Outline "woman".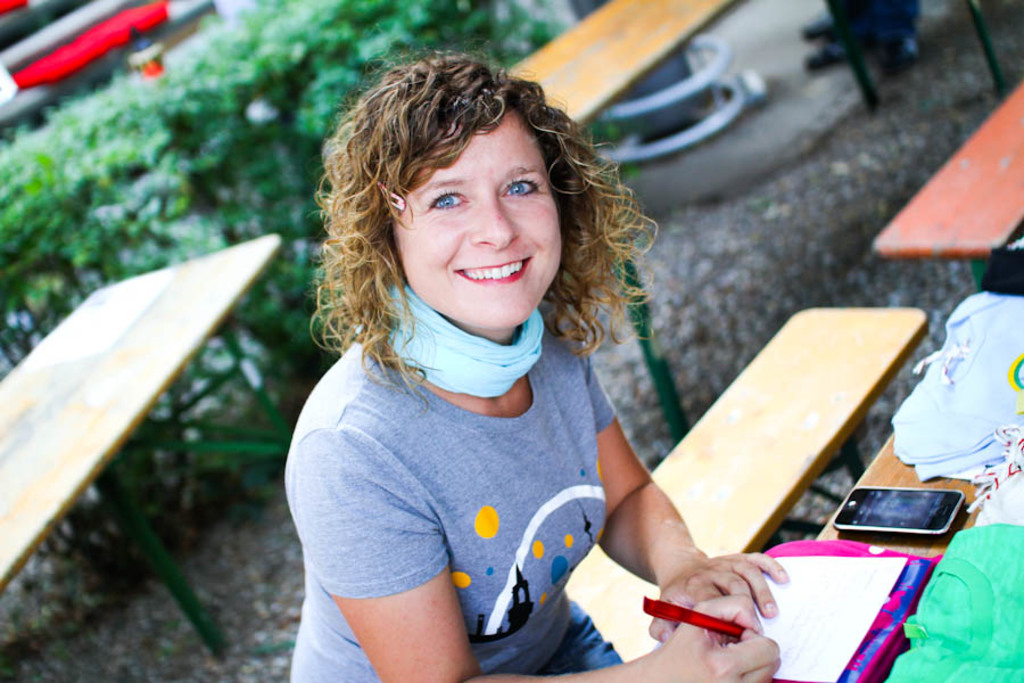
Outline: 290:33:790:682.
